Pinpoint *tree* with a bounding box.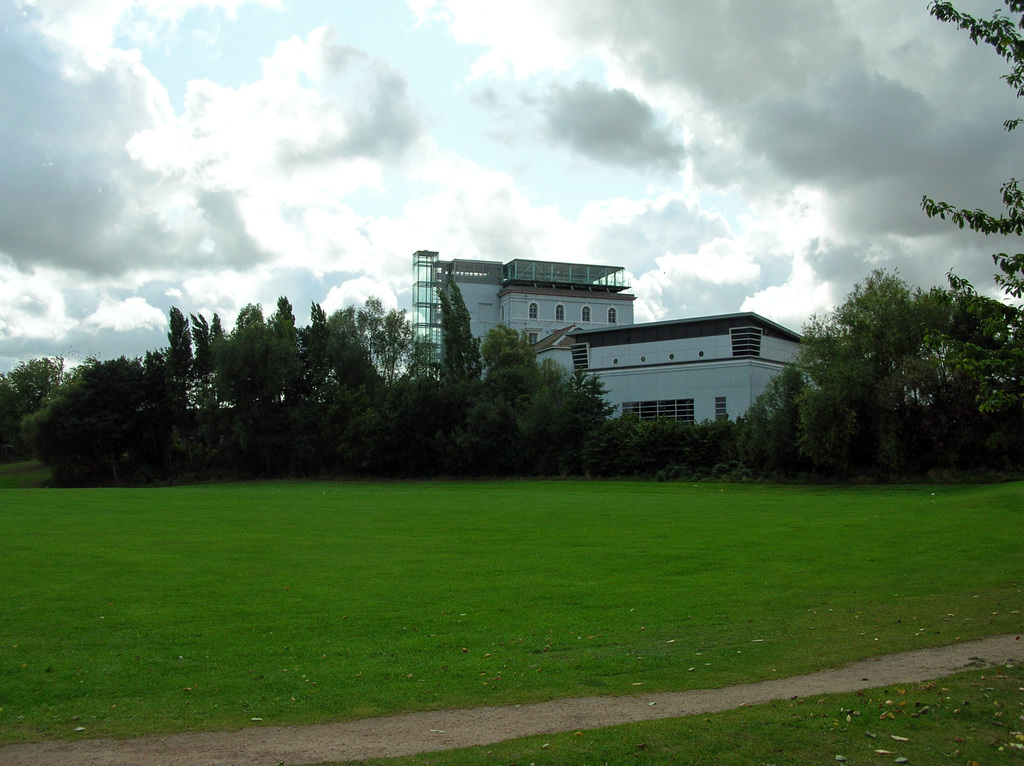
733, 356, 844, 498.
